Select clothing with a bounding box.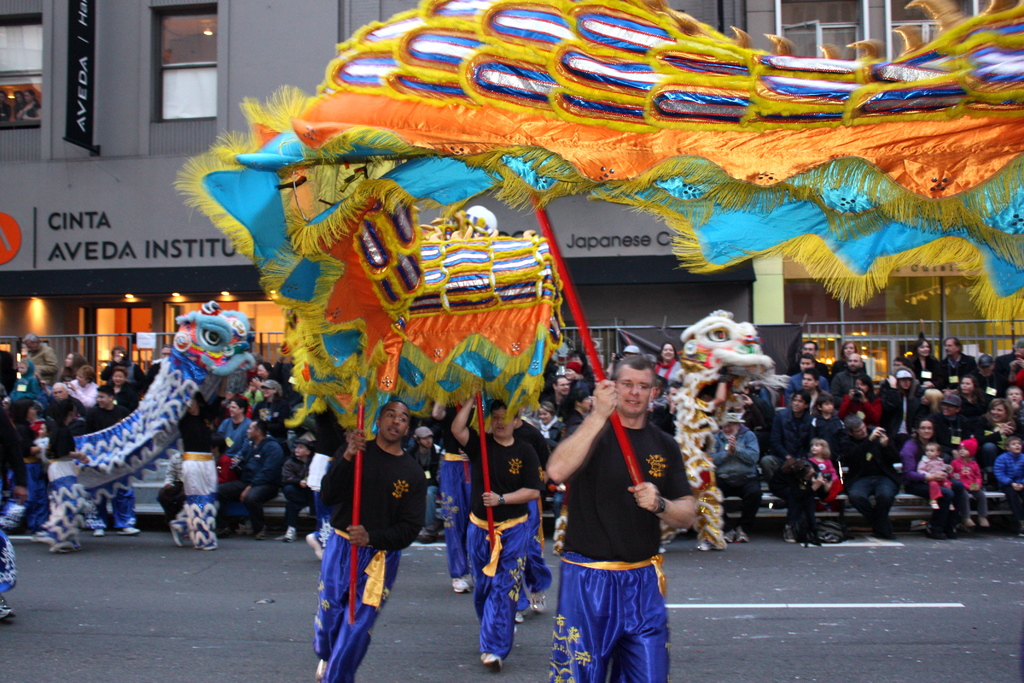
84/401/136/531.
